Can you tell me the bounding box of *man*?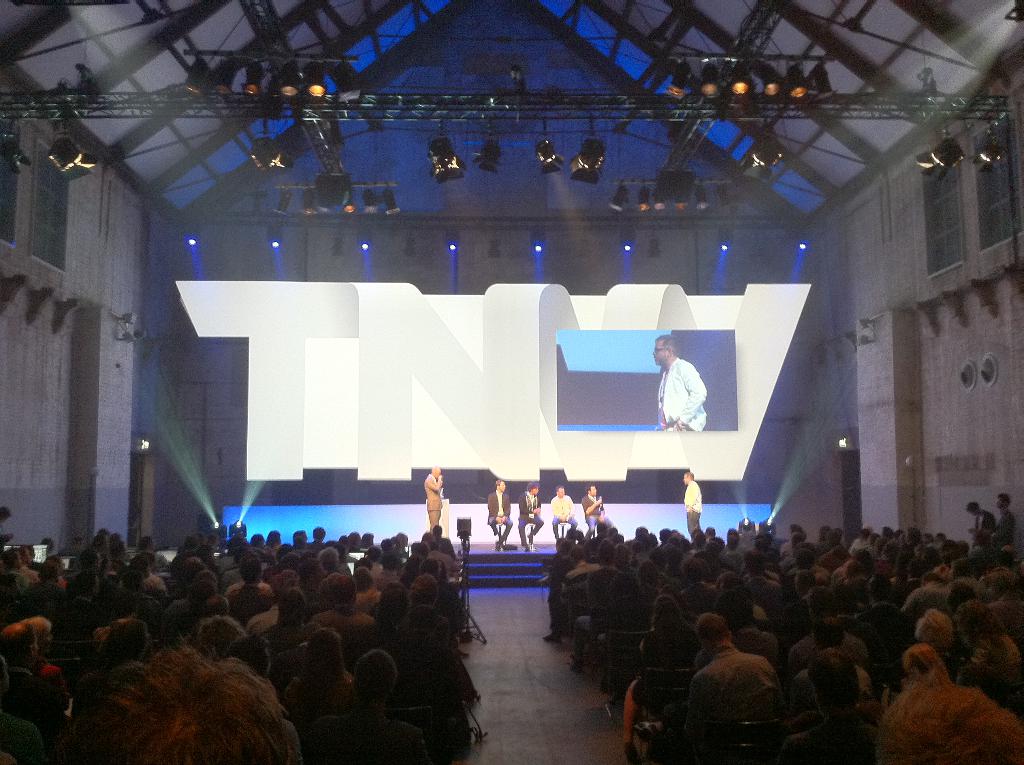
{"x1": 988, "y1": 497, "x2": 1018, "y2": 549}.
